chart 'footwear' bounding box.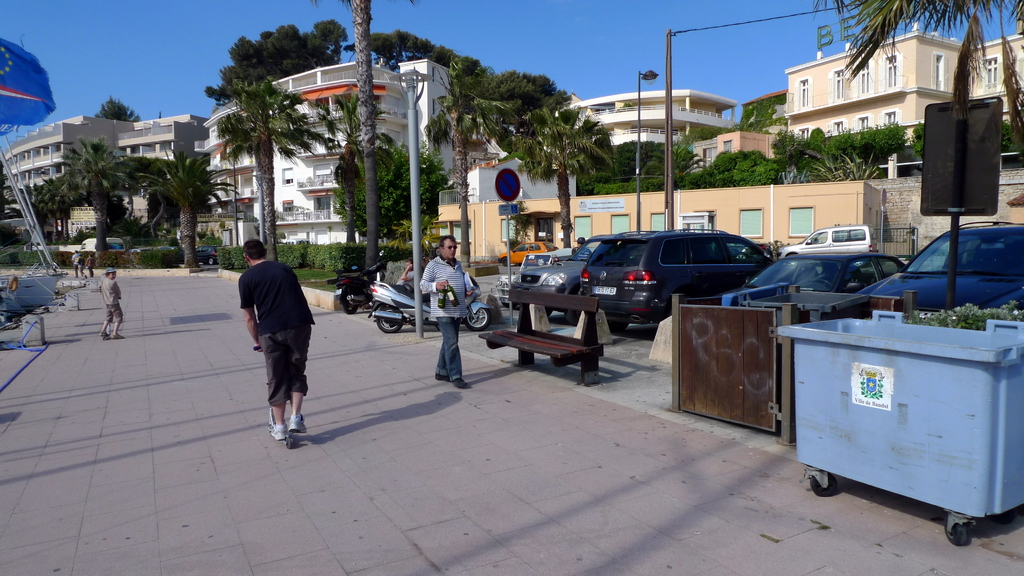
Charted: rect(292, 413, 306, 433).
